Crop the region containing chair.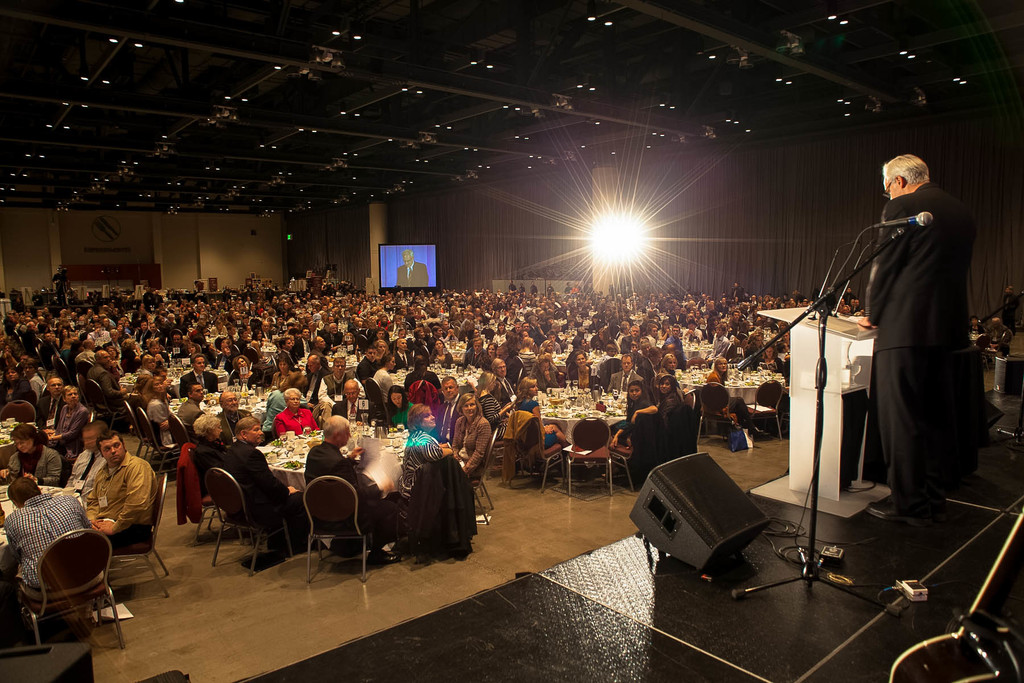
Crop region: 136, 404, 186, 472.
